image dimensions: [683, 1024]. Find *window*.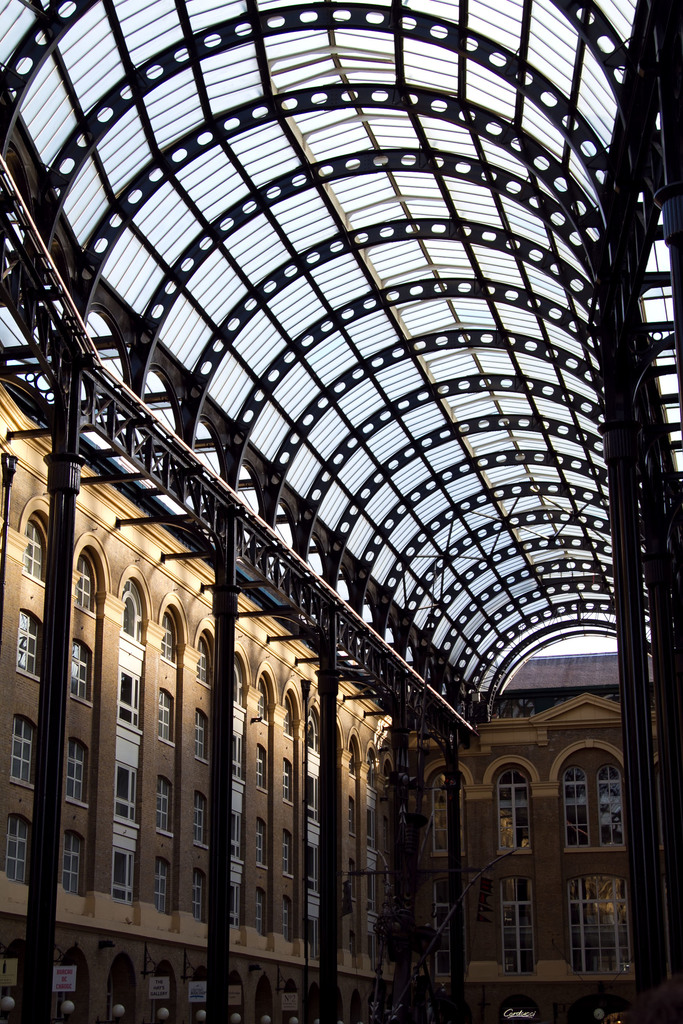
[left=13, top=491, right=60, bottom=600].
